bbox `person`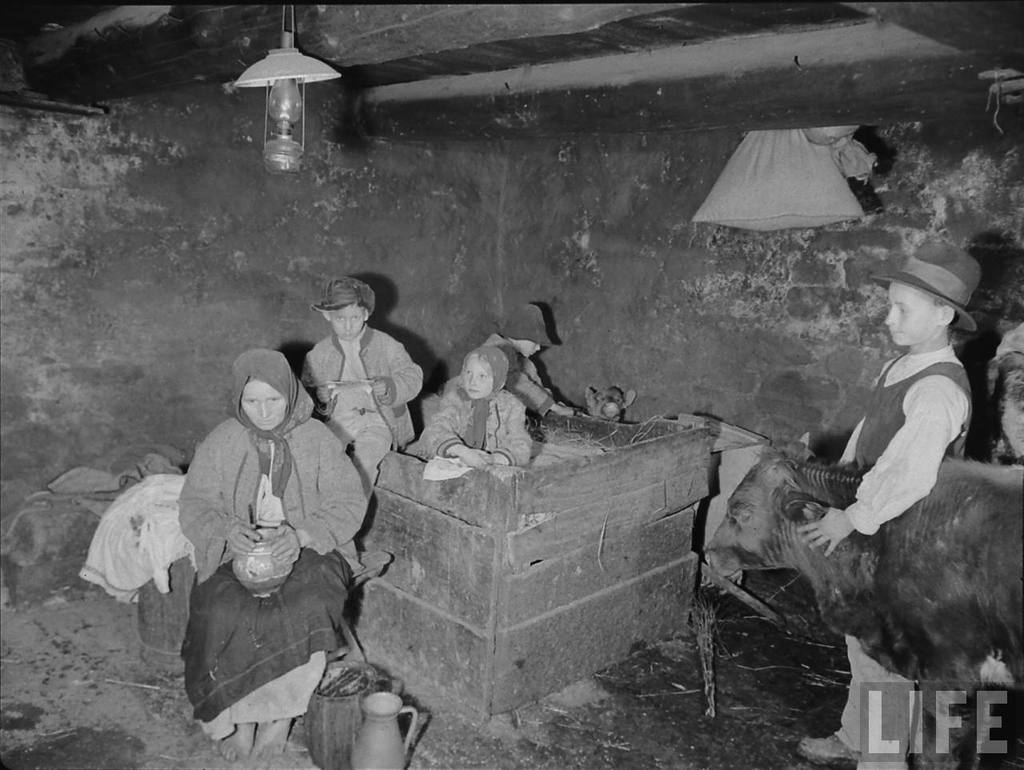
435 301 582 417
